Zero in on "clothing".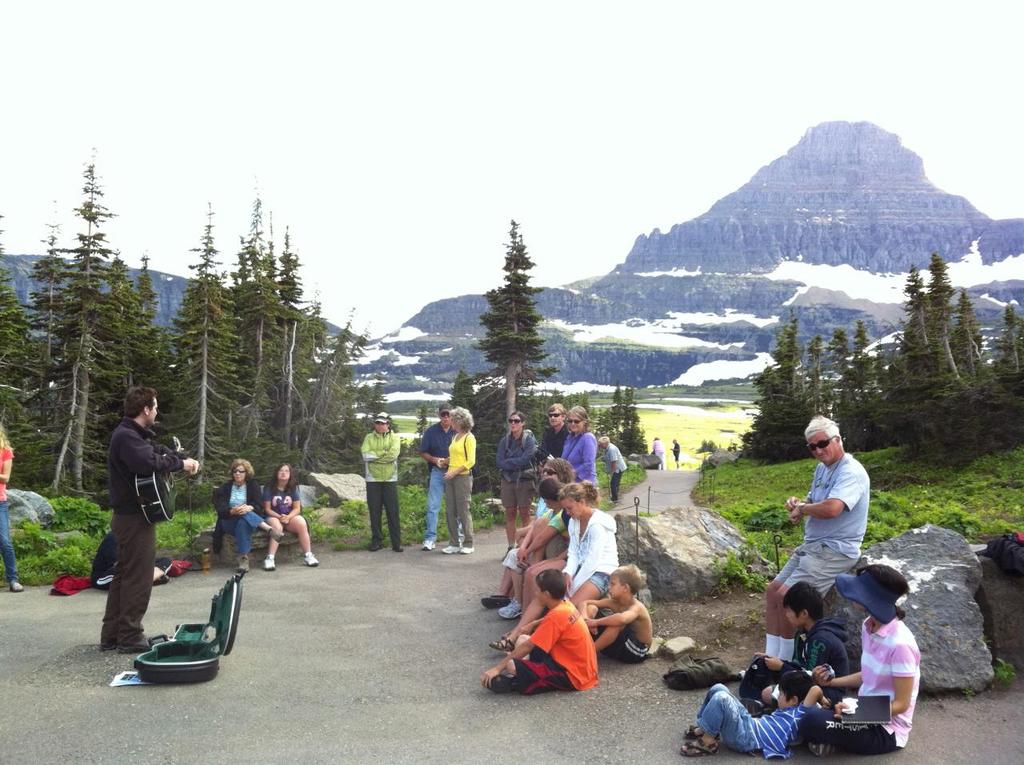
Zeroed in: (854,615,933,739).
